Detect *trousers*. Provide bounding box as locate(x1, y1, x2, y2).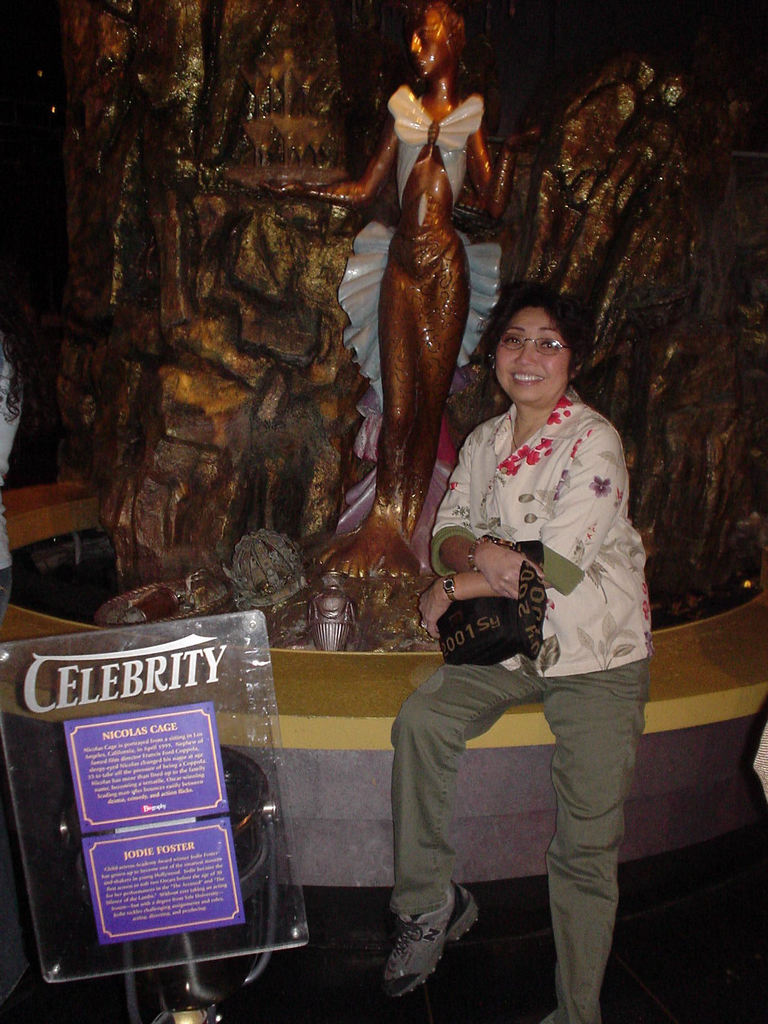
locate(383, 663, 652, 1023).
